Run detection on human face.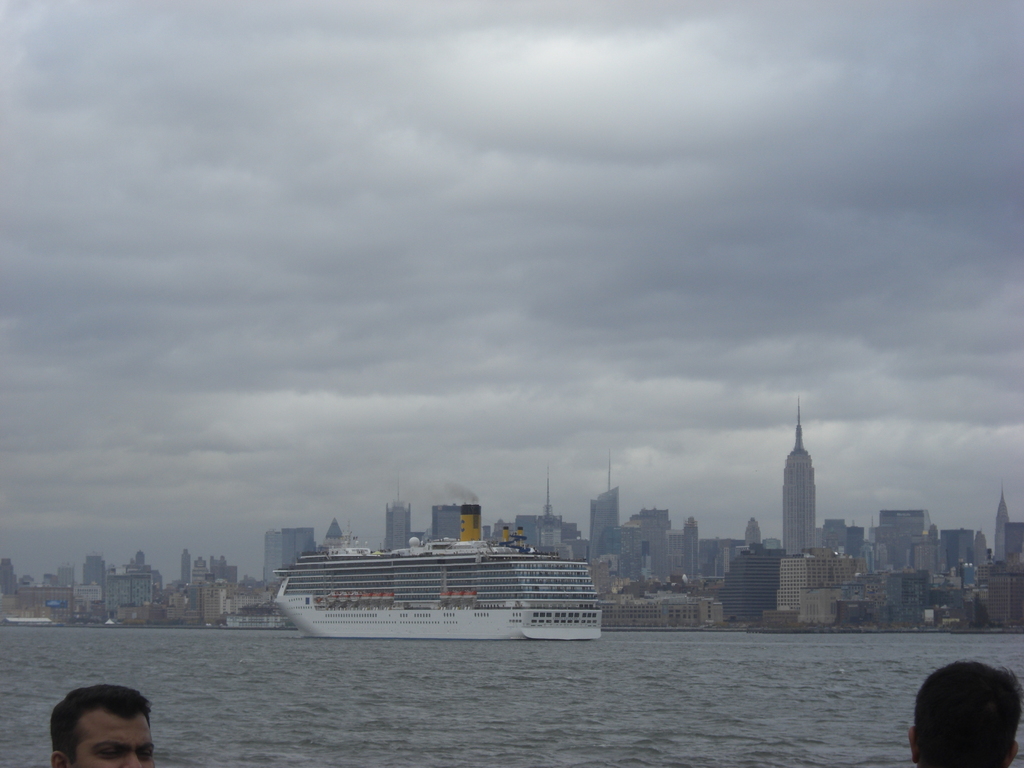
Result: (72,717,157,767).
